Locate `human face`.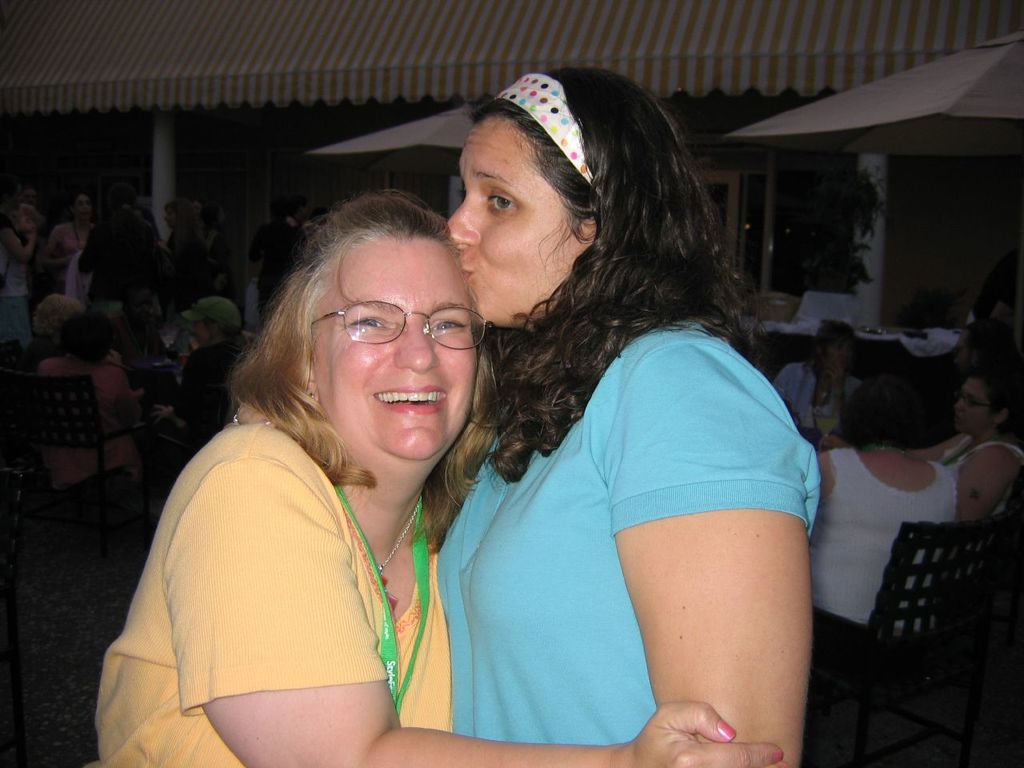
Bounding box: BBox(313, 236, 478, 458).
